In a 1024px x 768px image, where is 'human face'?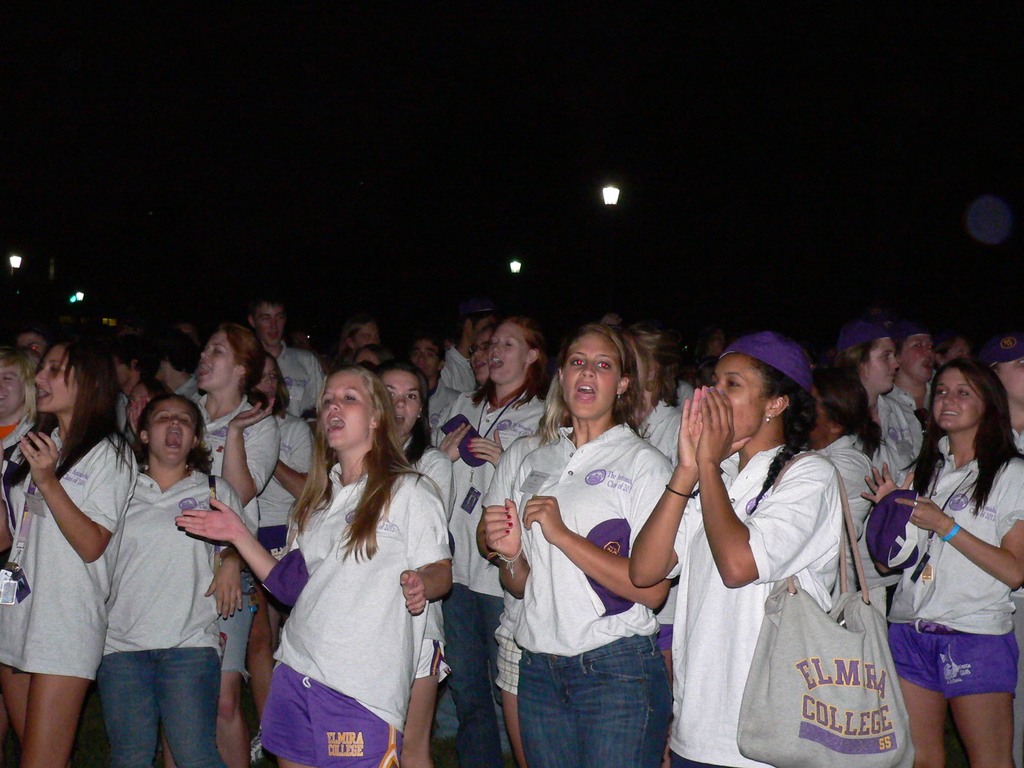
945 337 967 364.
